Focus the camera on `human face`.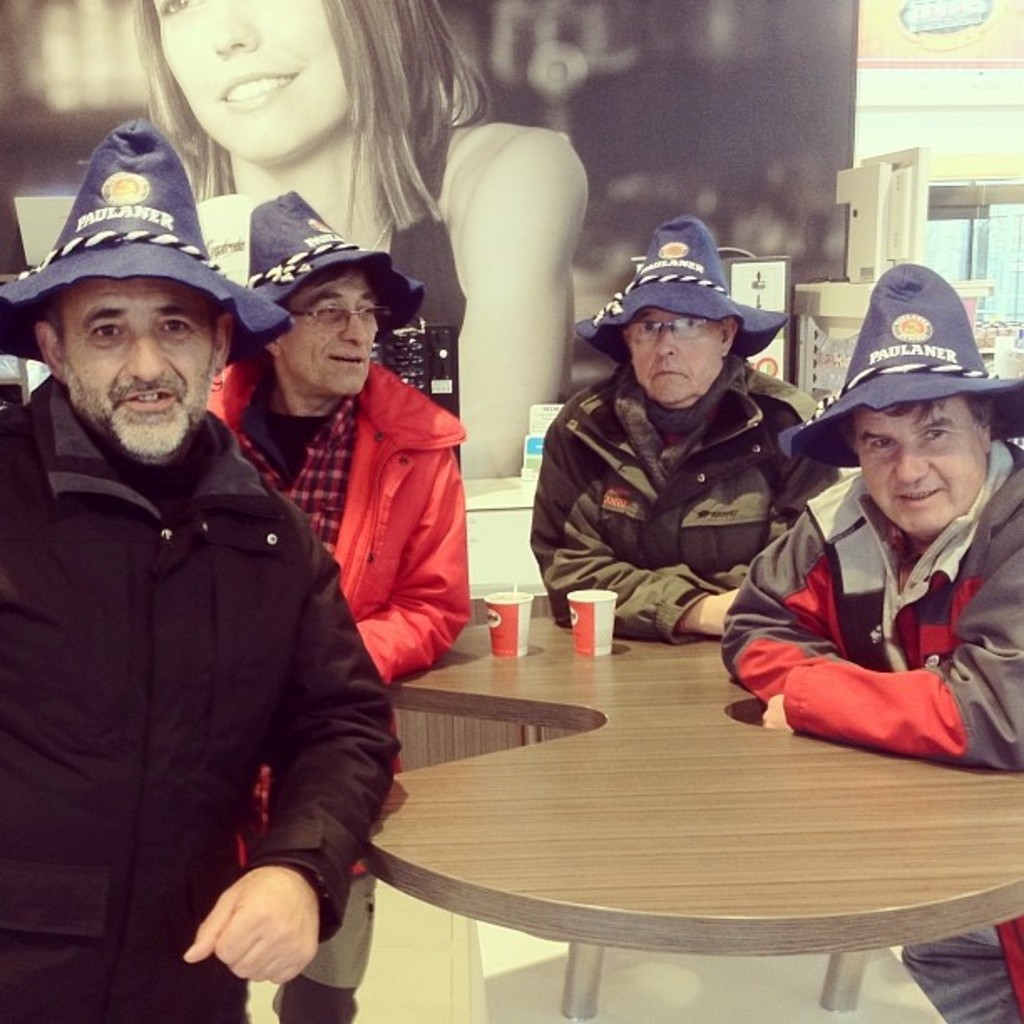
Focus region: (631, 310, 726, 403).
